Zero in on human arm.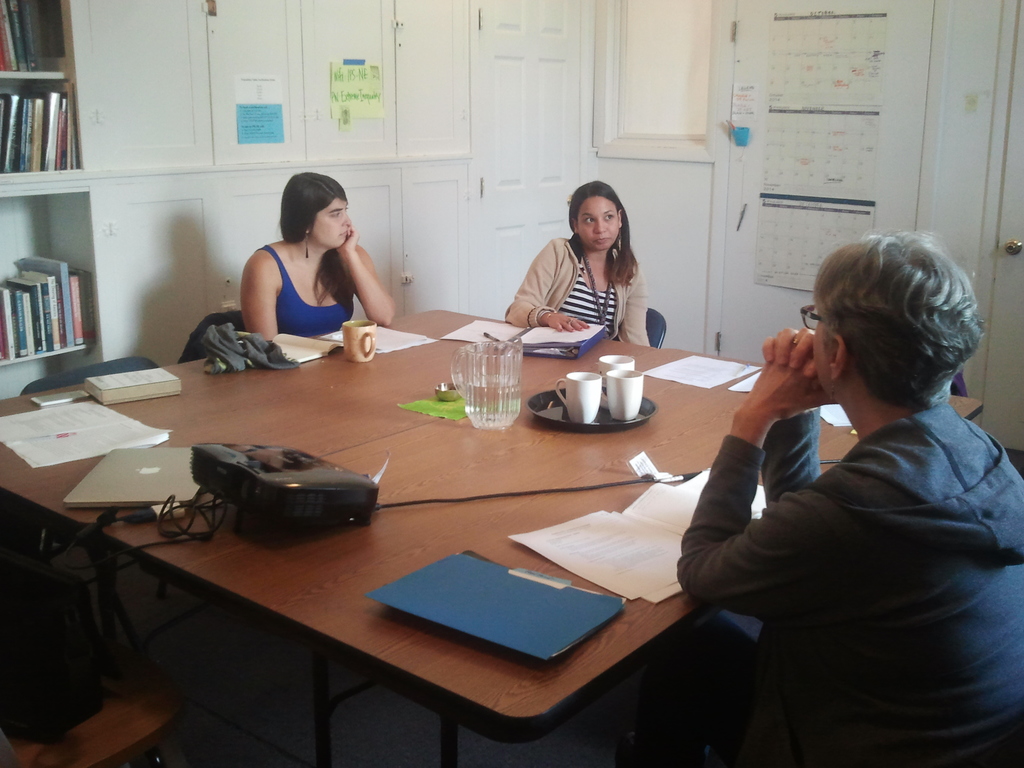
Zeroed in: locate(321, 218, 392, 335).
